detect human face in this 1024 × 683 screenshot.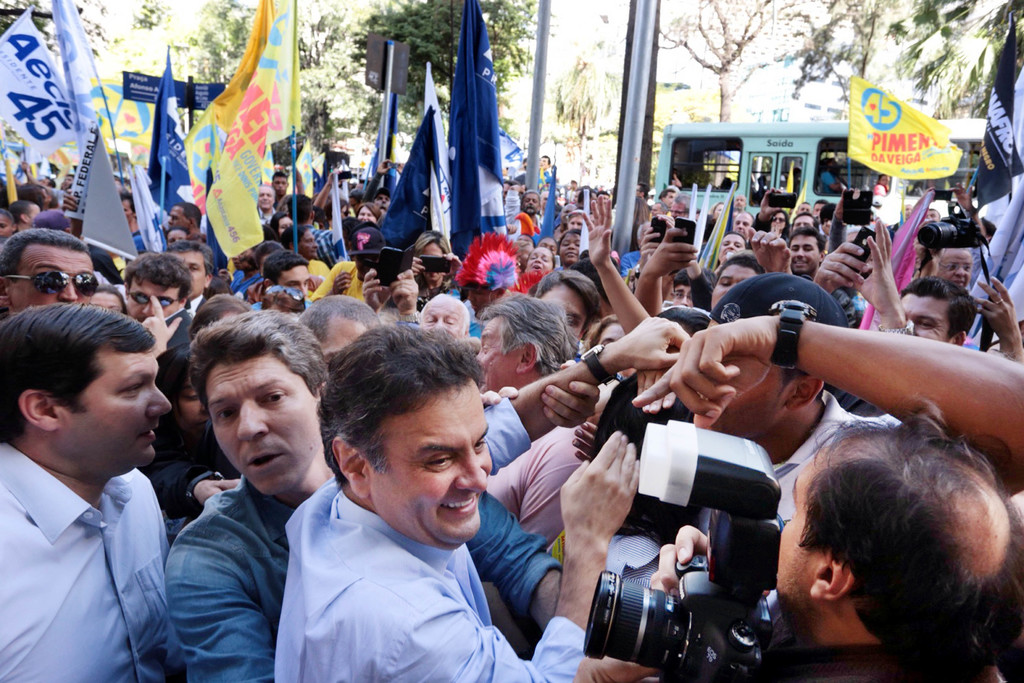
Detection: <box>559,231,582,263</box>.
